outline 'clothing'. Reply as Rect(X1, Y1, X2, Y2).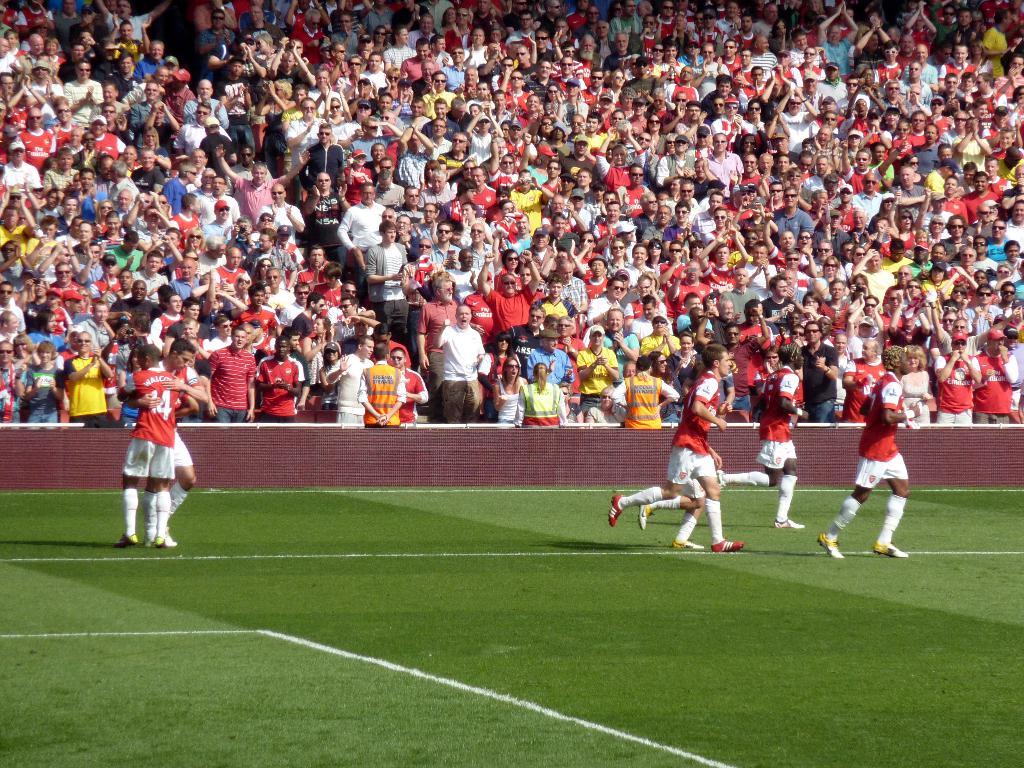
Rect(666, 371, 714, 490).
